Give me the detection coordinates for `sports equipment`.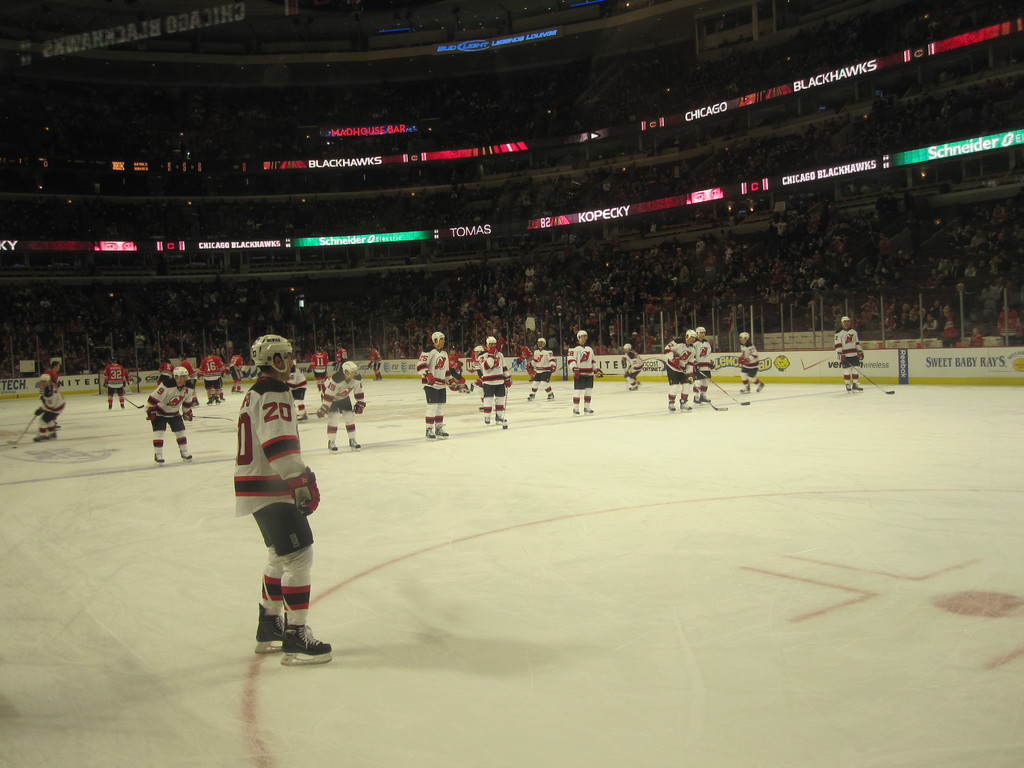
x1=326, y1=439, x2=340, y2=454.
